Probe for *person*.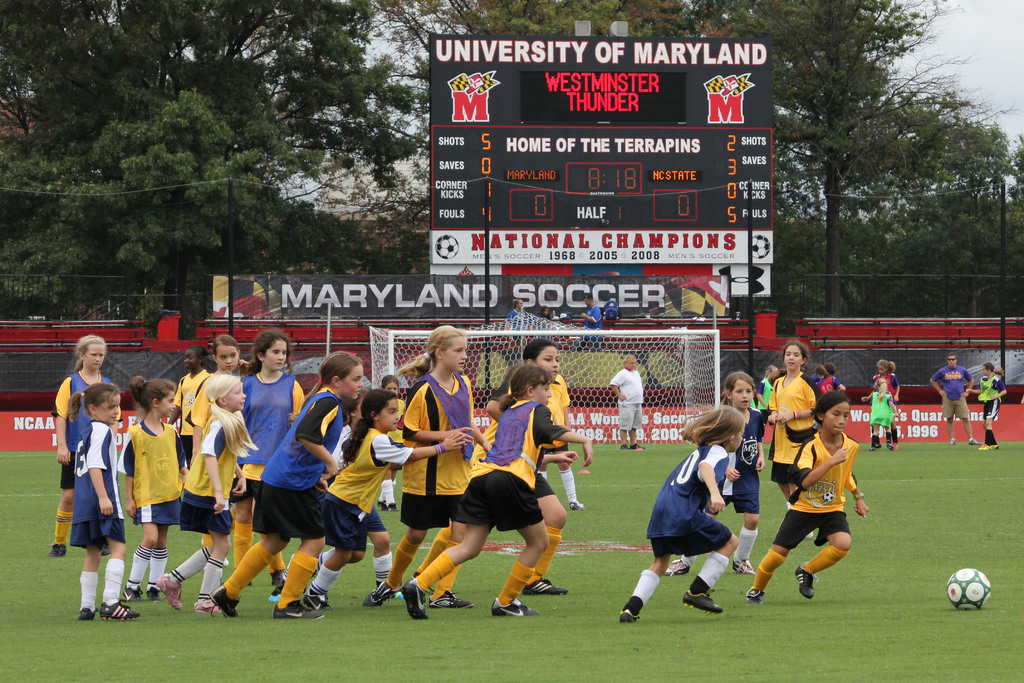
Probe result: detection(322, 388, 391, 593).
